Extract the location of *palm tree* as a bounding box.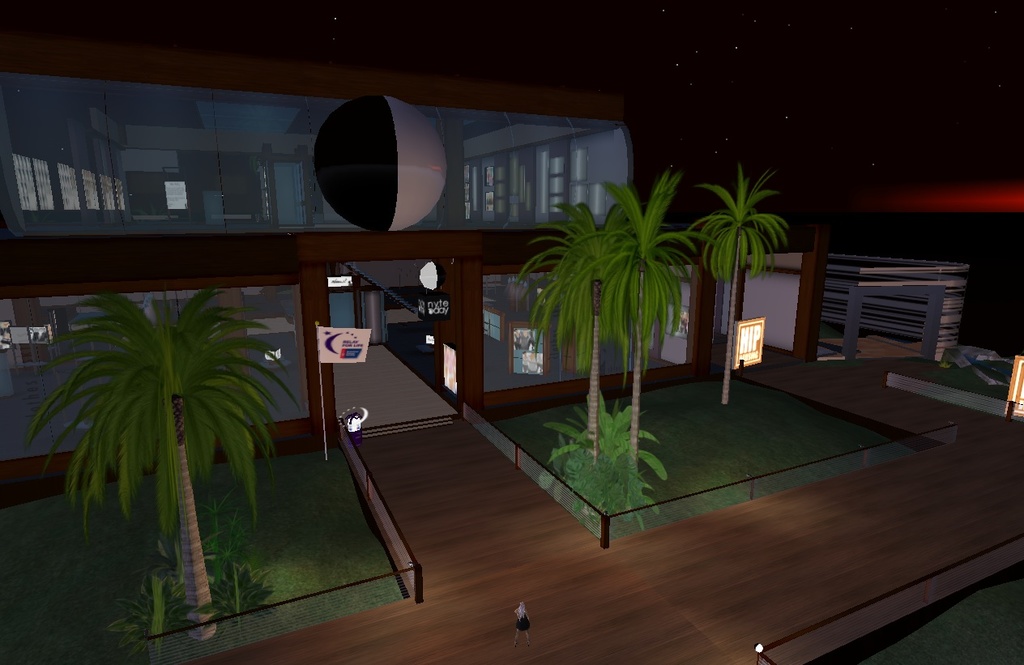
<box>531,210,619,476</box>.
